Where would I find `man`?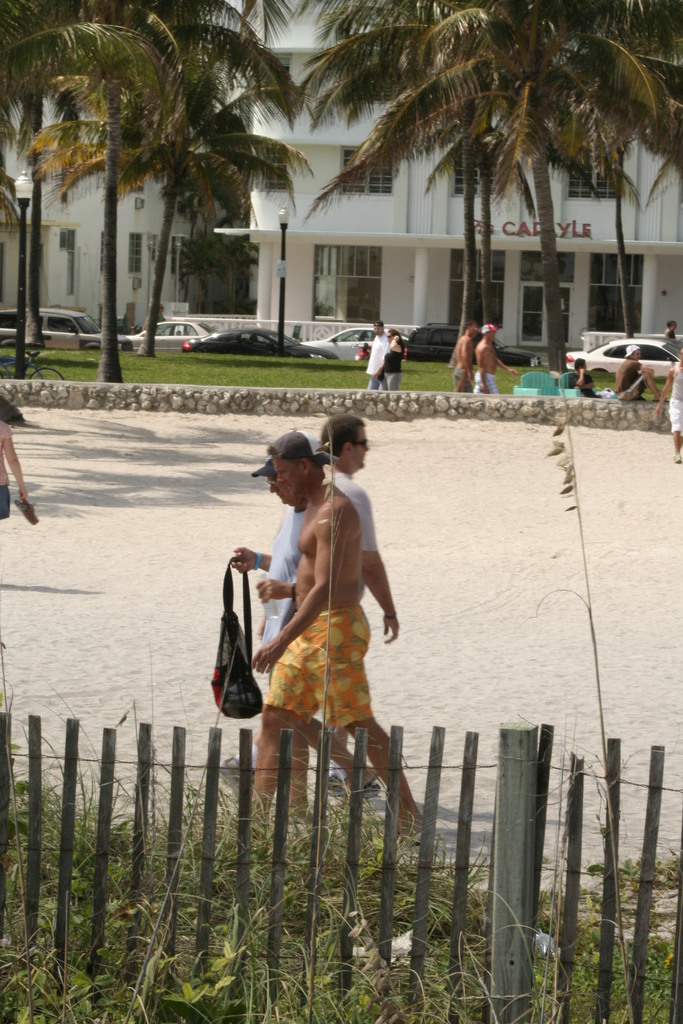
At [left=363, top=321, right=400, bottom=385].
